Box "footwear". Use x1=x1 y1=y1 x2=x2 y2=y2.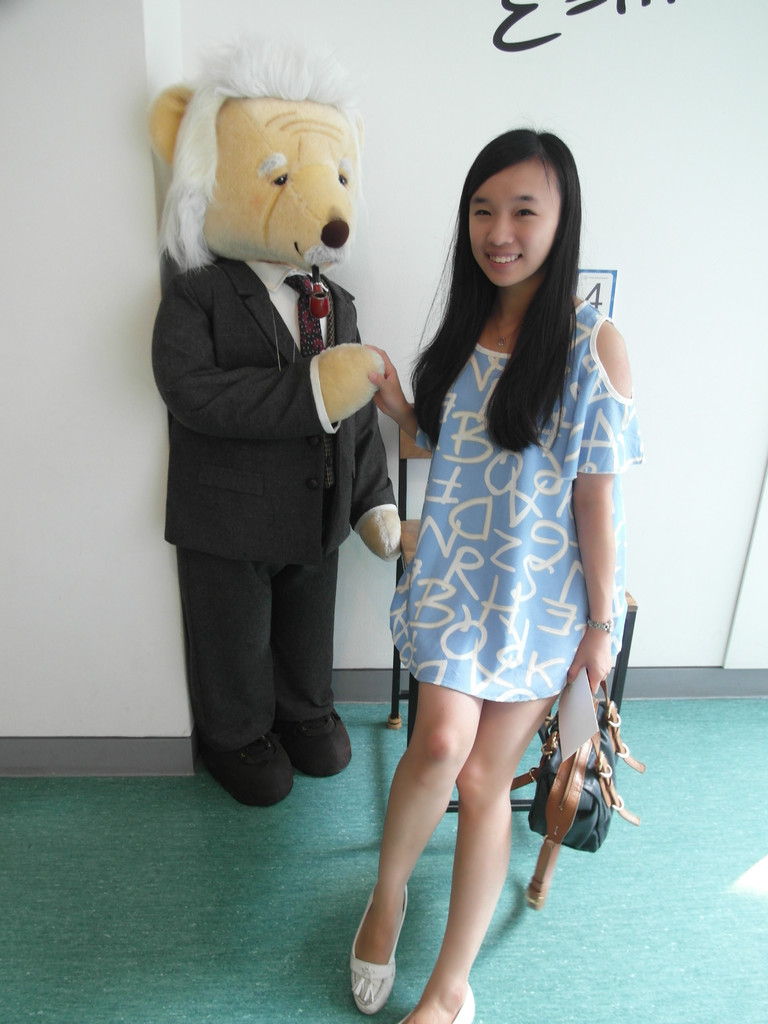
x1=394 y1=980 x2=476 y2=1023.
